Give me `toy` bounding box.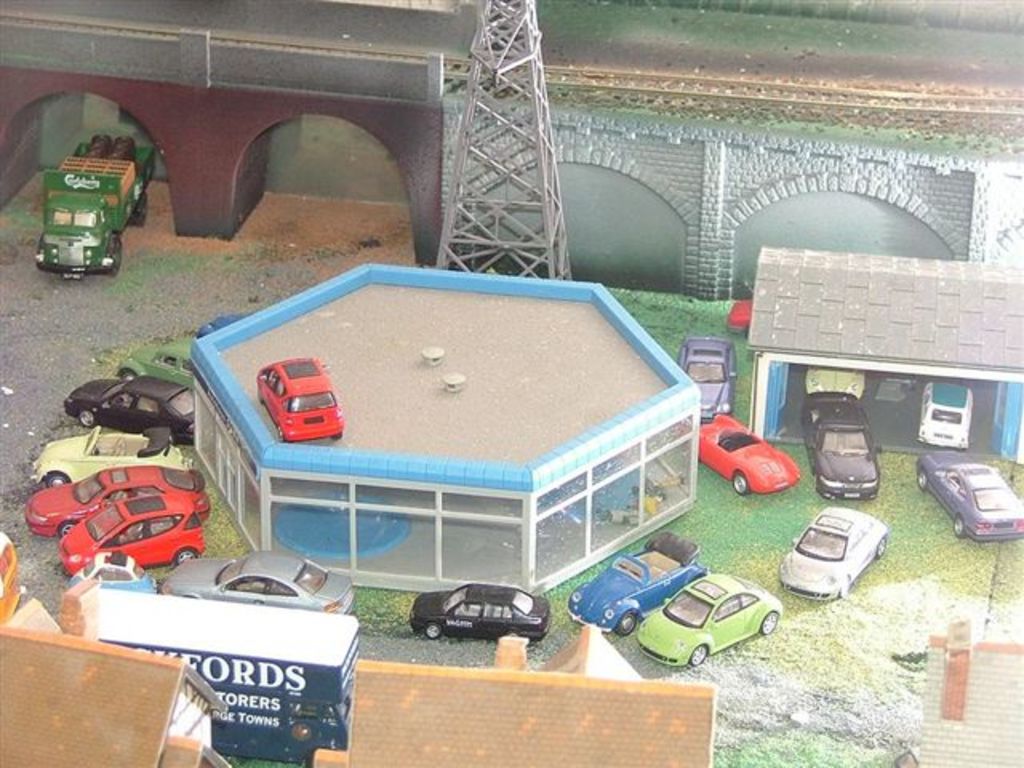
253:354:344:445.
